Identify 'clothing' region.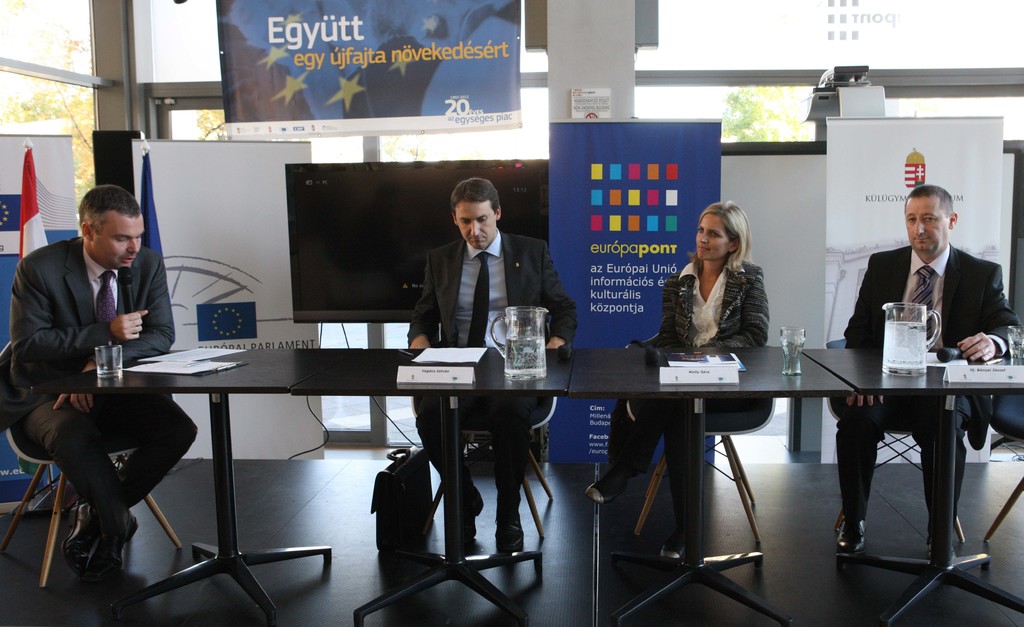
Region: {"x1": 839, "y1": 237, "x2": 1016, "y2": 535}.
